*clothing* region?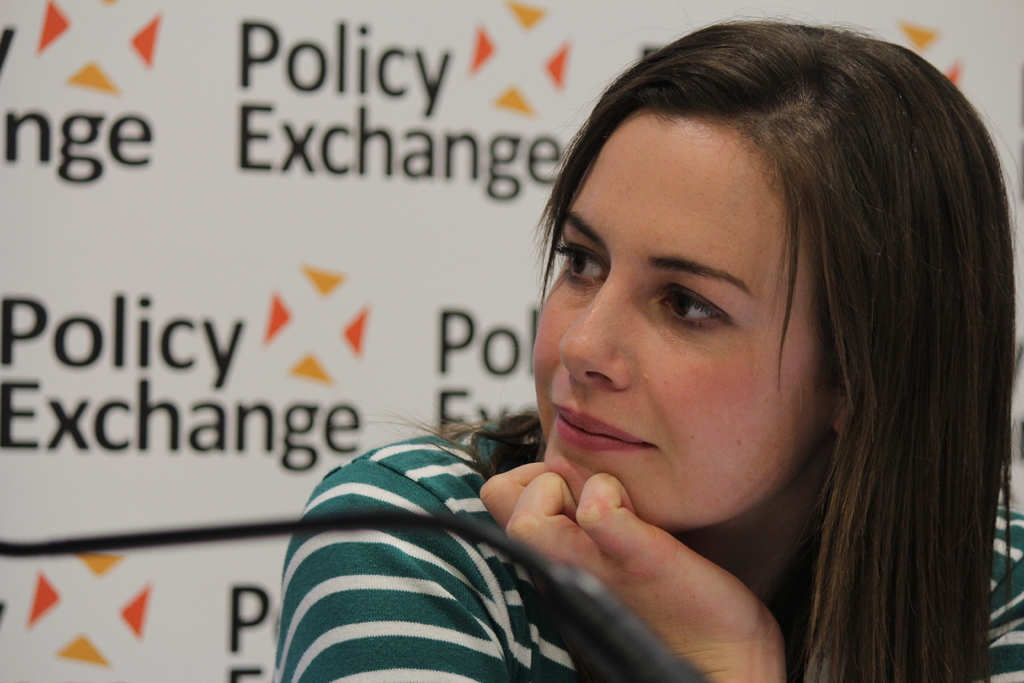
region(276, 388, 776, 675)
